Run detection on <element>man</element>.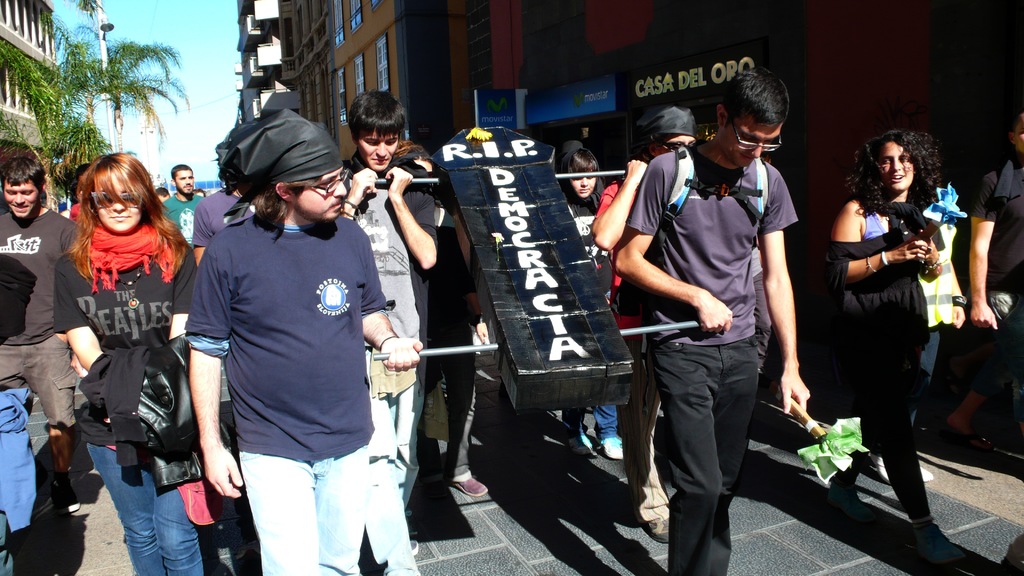
Result: 340,90,438,575.
